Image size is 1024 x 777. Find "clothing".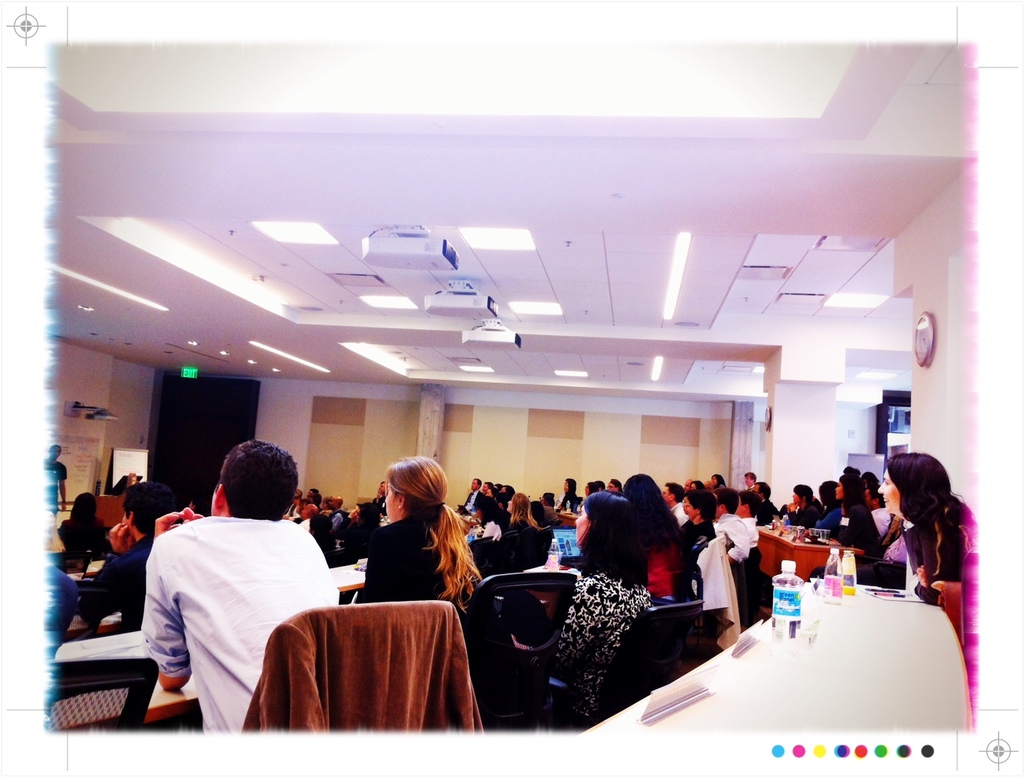
<region>681, 518, 716, 579</region>.
